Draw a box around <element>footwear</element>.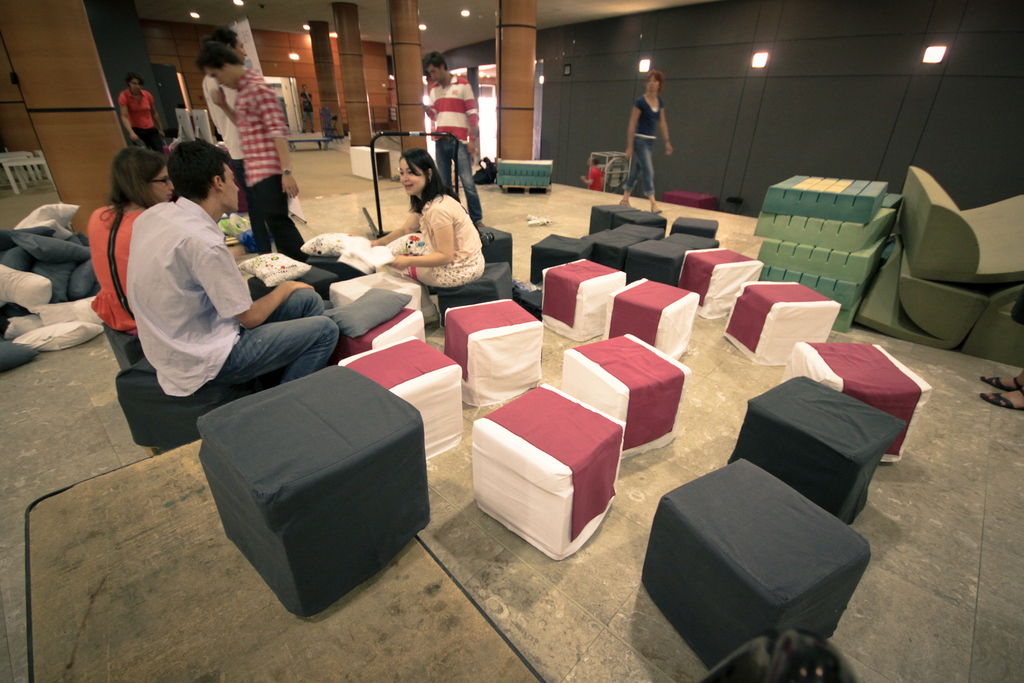
978/384/1023/415.
